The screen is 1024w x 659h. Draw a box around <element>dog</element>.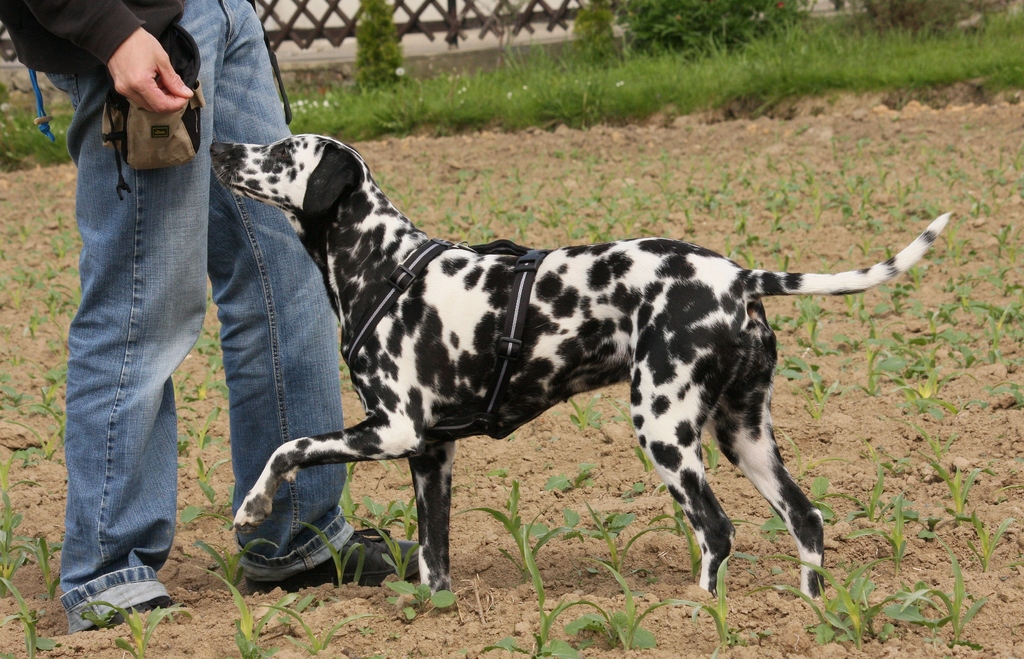
box(210, 134, 954, 602).
